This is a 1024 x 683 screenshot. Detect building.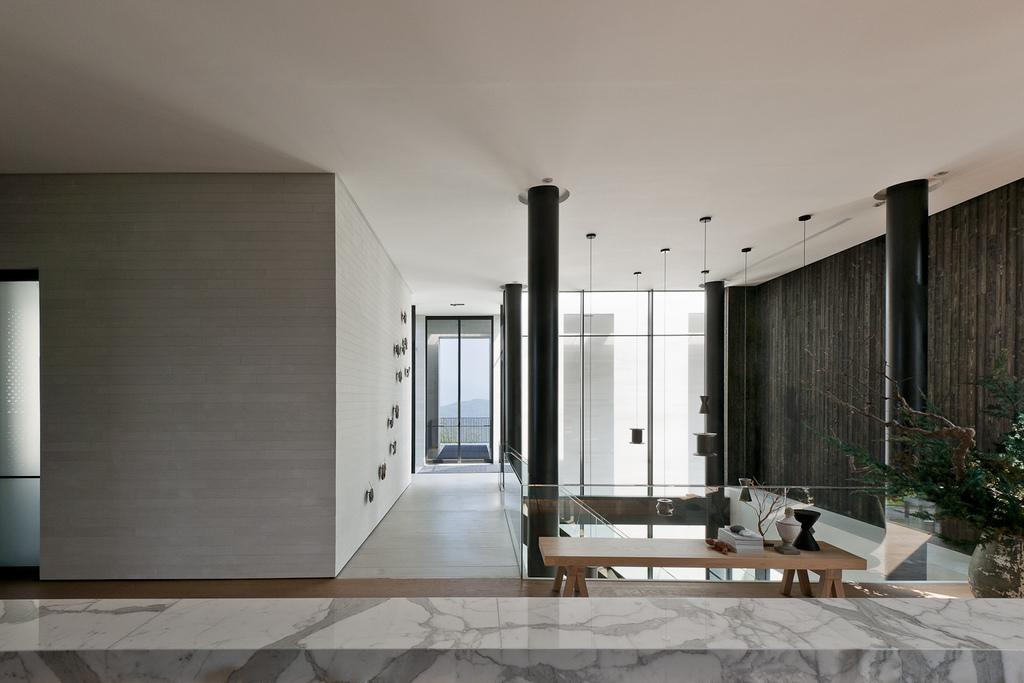
<bbox>0, 0, 1023, 682</bbox>.
